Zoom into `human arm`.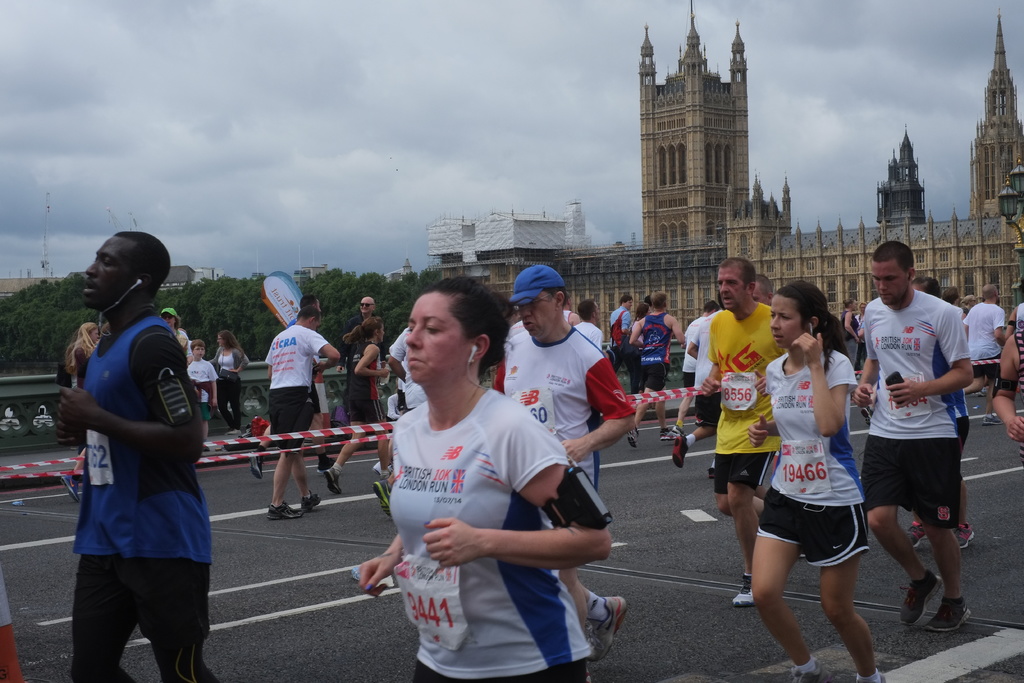
Zoom target: box=[688, 314, 707, 360].
